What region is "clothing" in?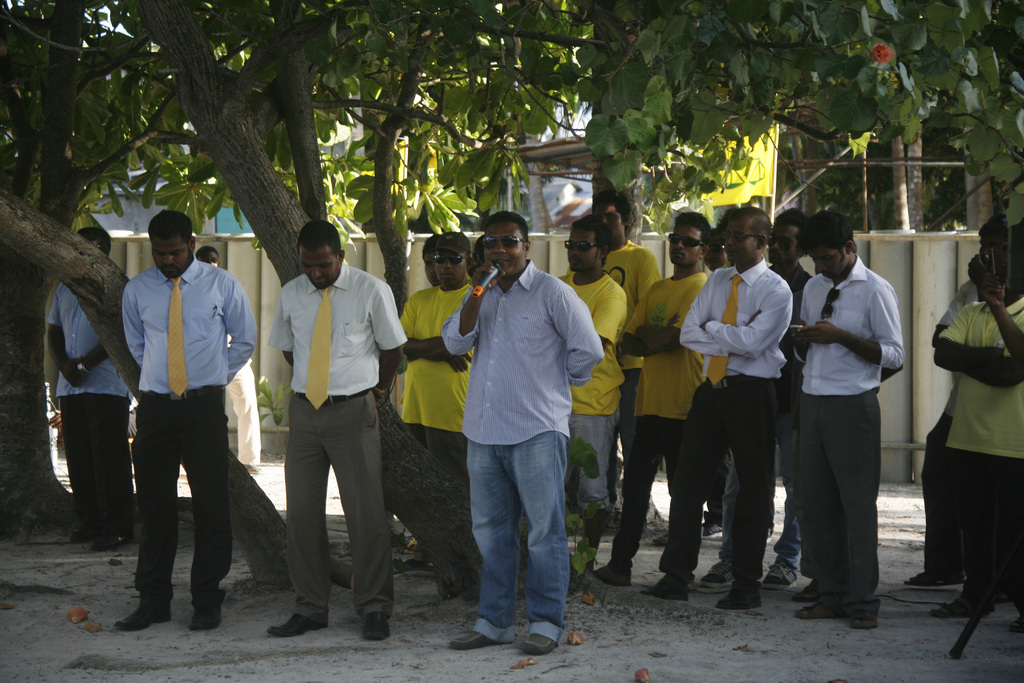
{"left": 682, "top": 249, "right": 796, "bottom": 602}.
